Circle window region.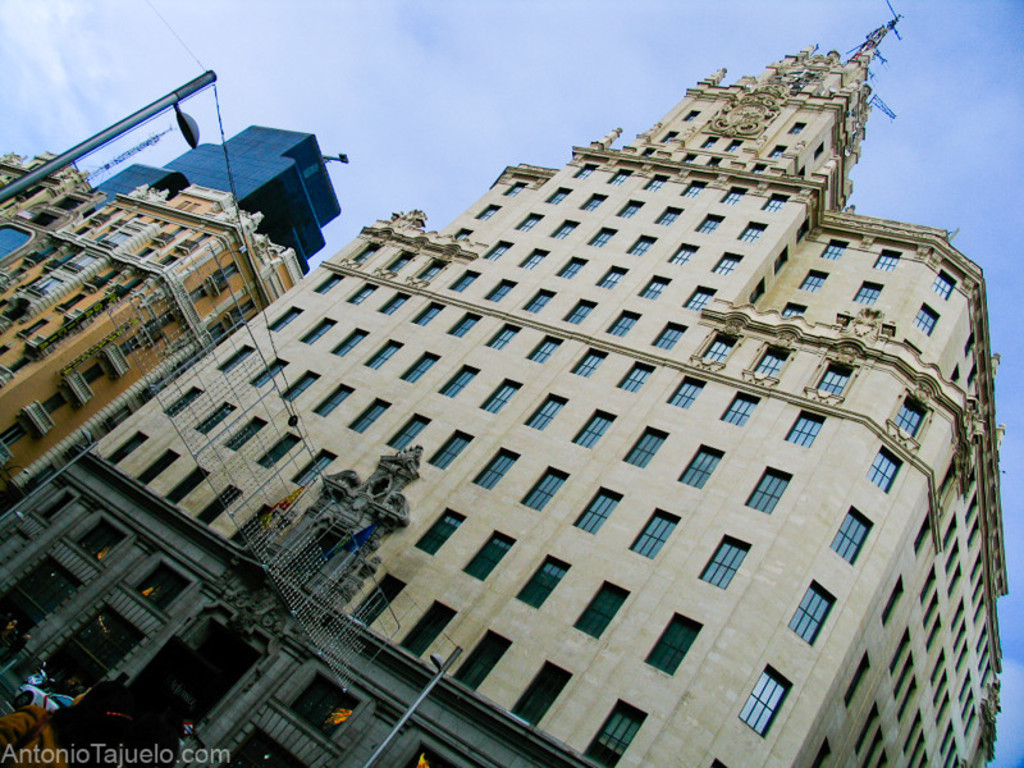
Region: (x1=507, y1=658, x2=575, y2=728).
